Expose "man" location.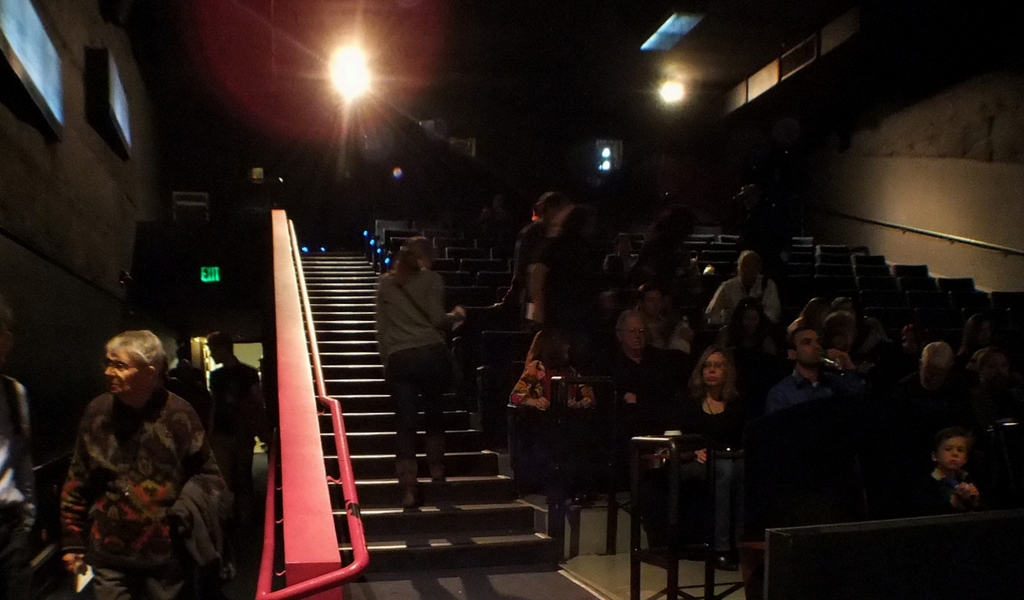
Exposed at [left=773, top=327, right=870, bottom=408].
